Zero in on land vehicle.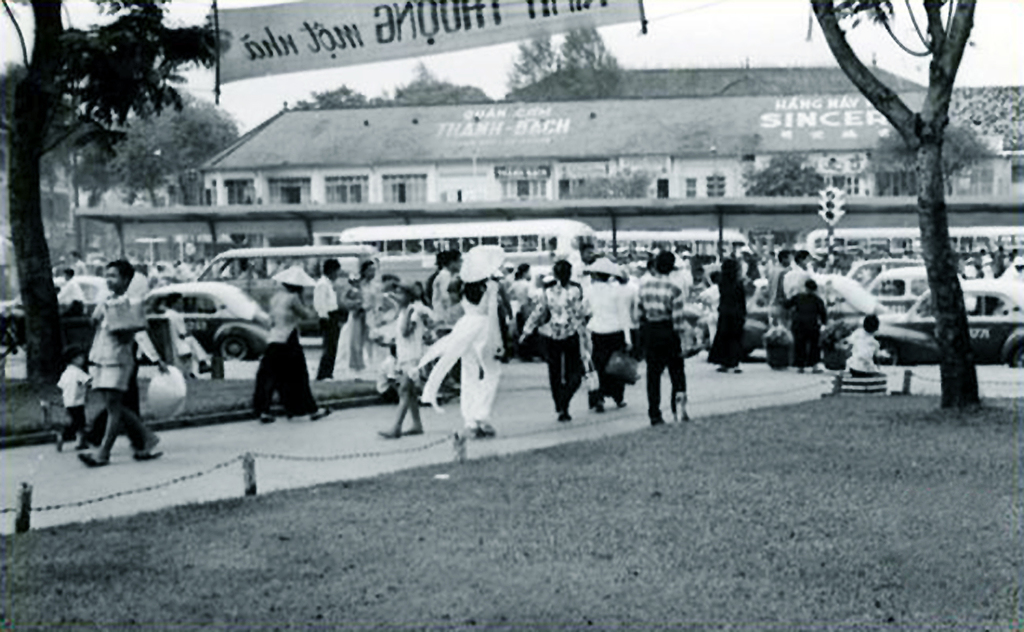
Zeroed in: BBox(820, 285, 1023, 367).
